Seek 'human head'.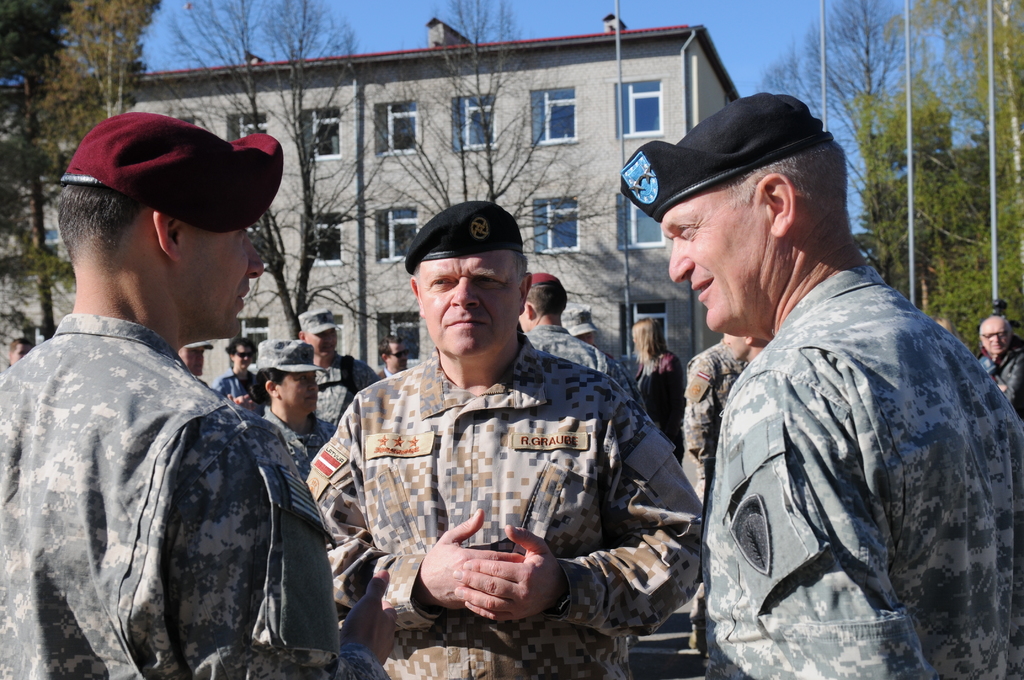
Rect(722, 332, 772, 361).
